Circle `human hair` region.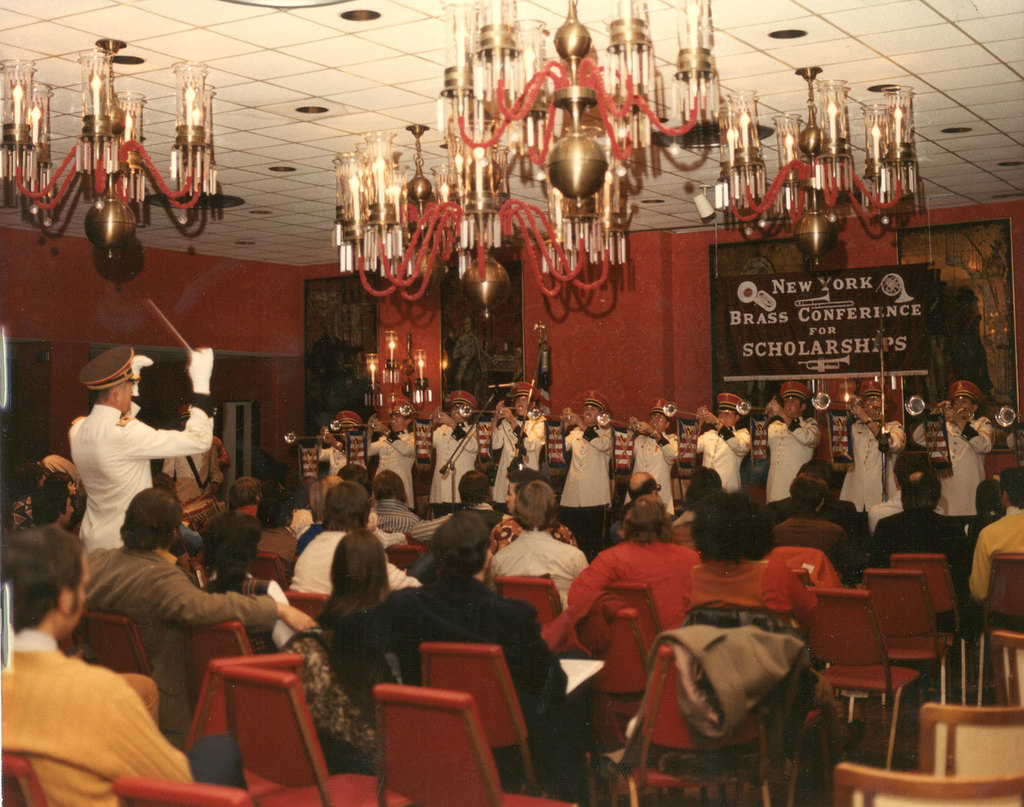
Region: crop(309, 473, 346, 528).
